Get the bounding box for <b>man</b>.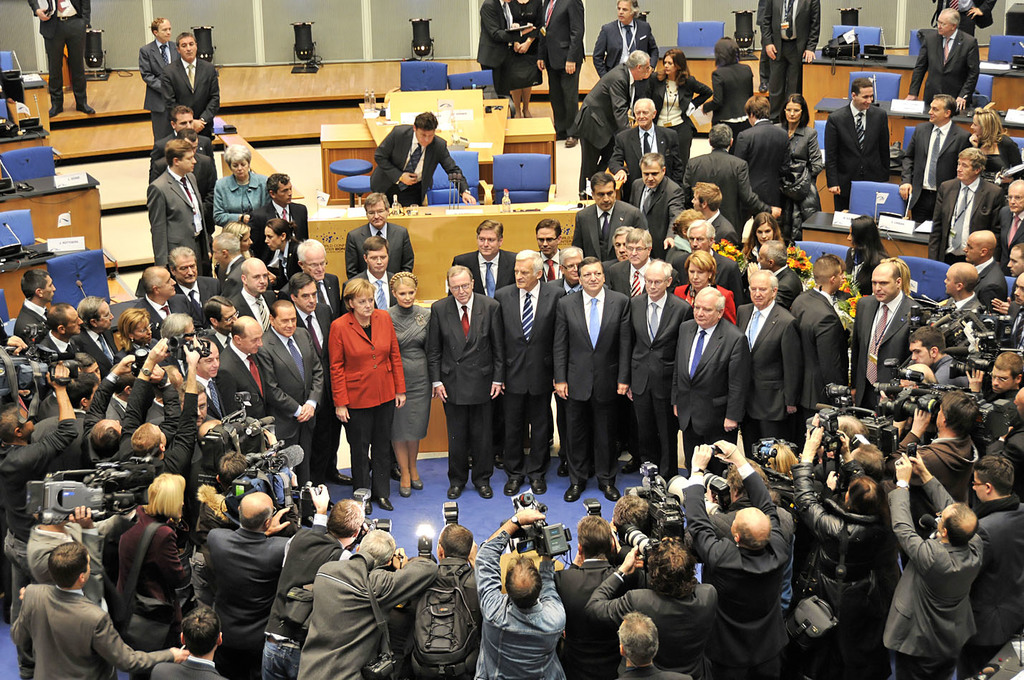
150/107/224/163.
